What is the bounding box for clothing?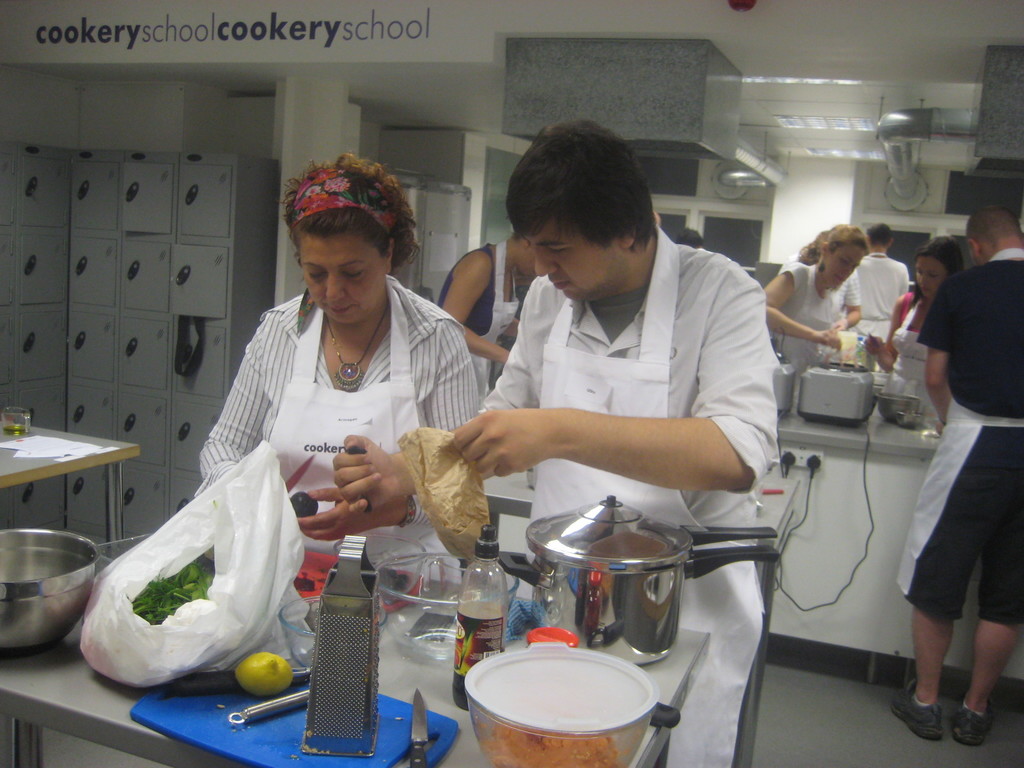
[left=849, top=254, right=915, bottom=346].
